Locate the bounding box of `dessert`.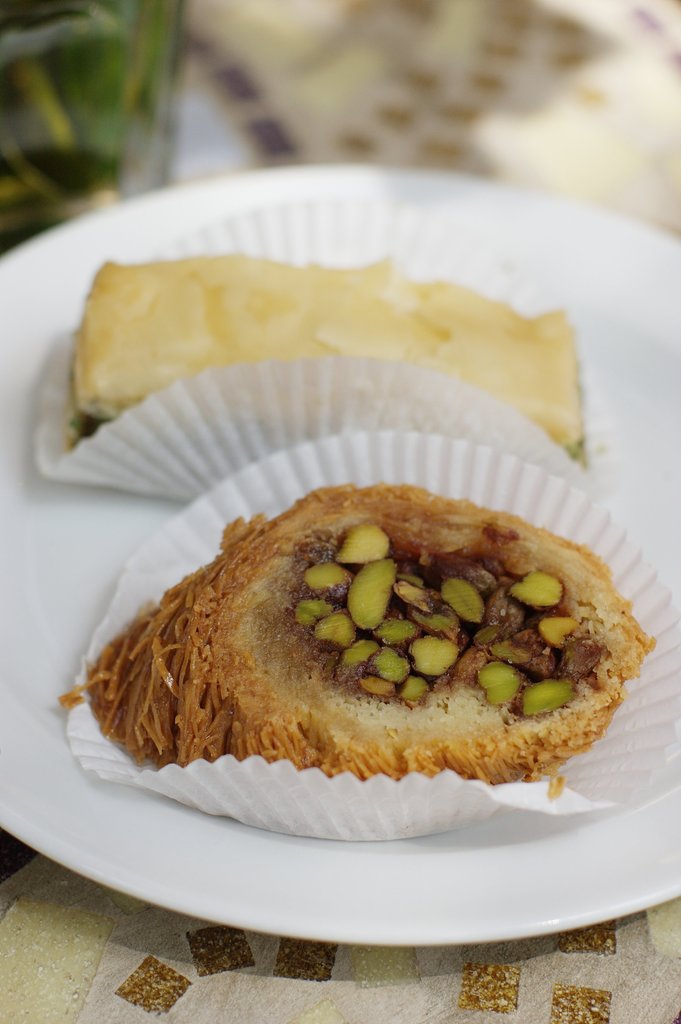
Bounding box: locate(71, 503, 617, 826).
